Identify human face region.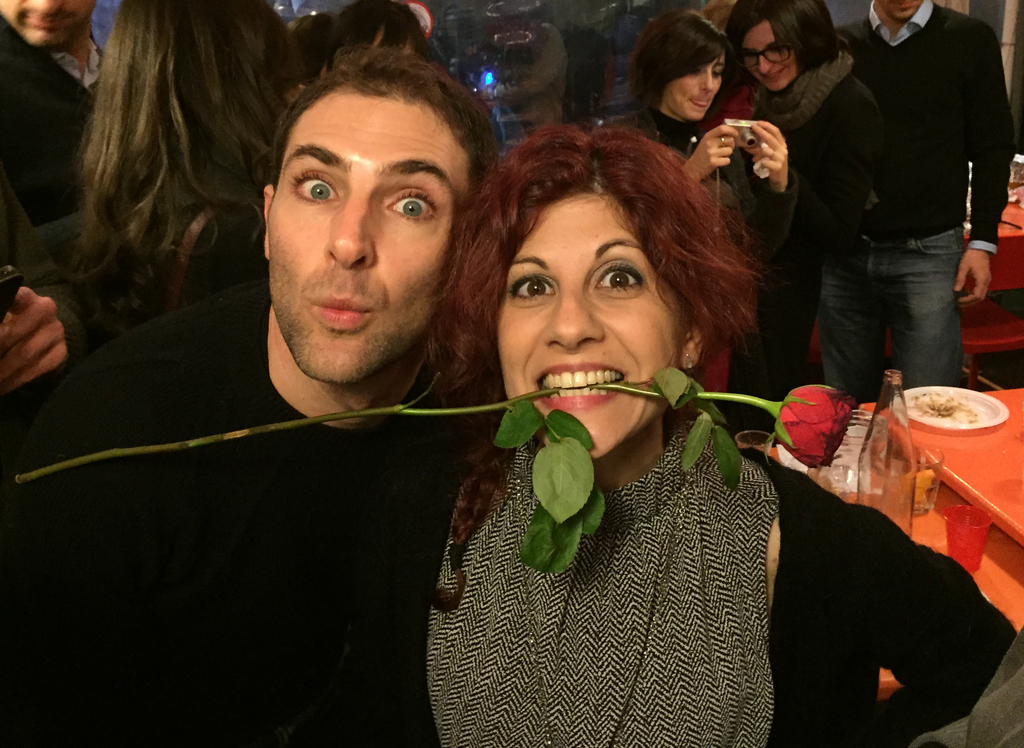
Region: [x1=879, y1=0, x2=926, y2=18].
